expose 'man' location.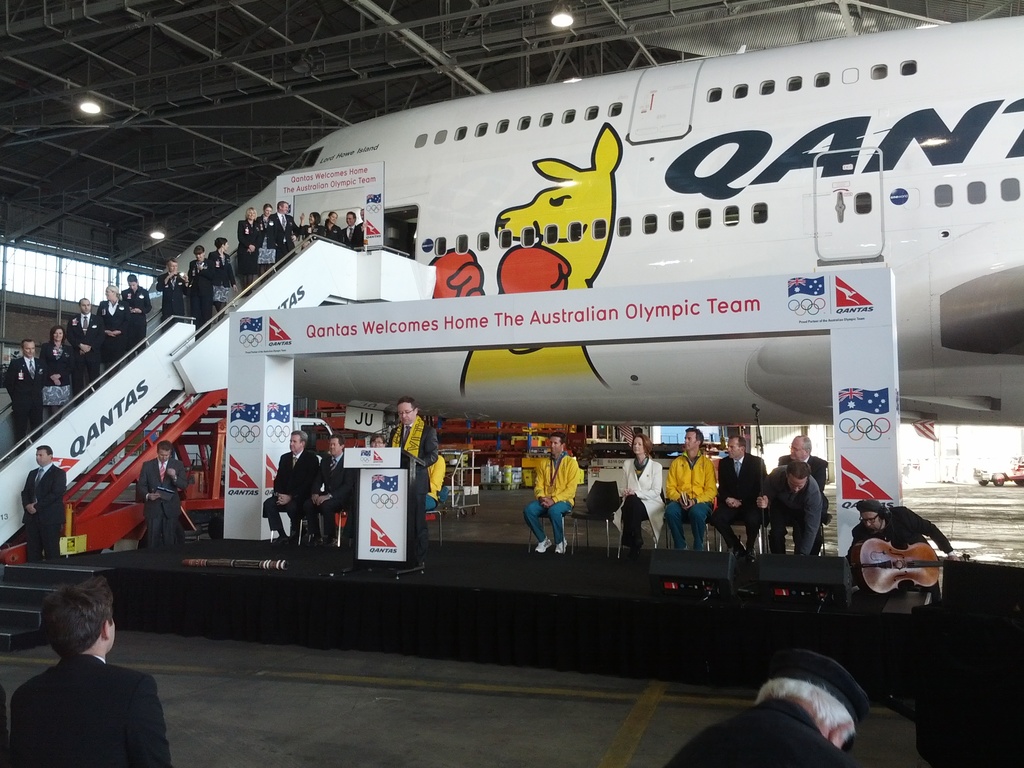
Exposed at [x1=1, y1=343, x2=49, y2=444].
